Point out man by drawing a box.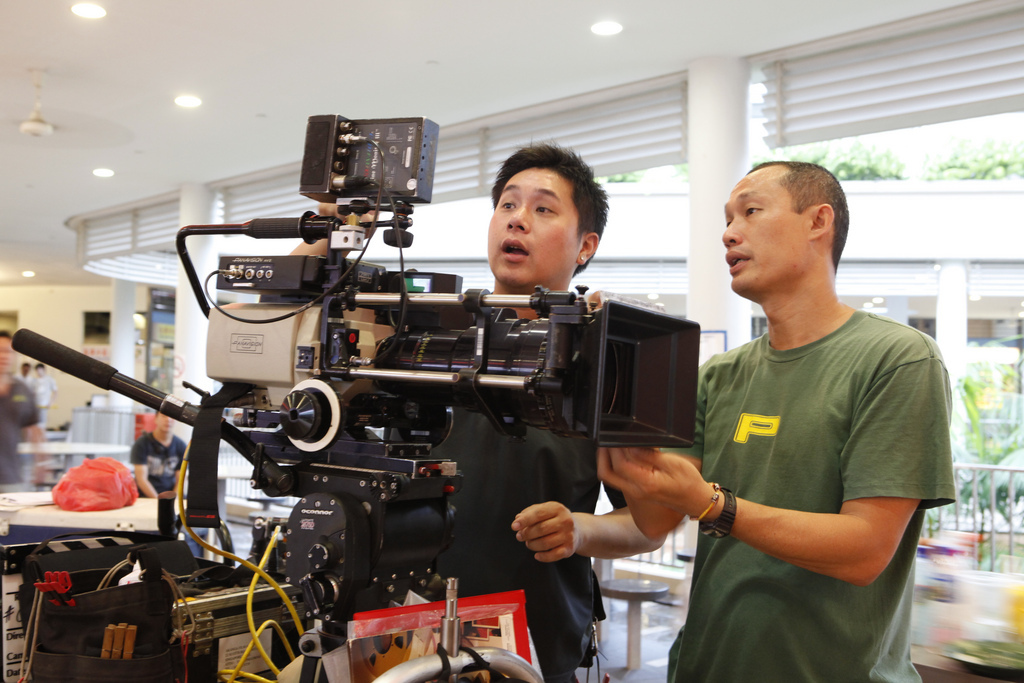
BBox(31, 363, 59, 416).
